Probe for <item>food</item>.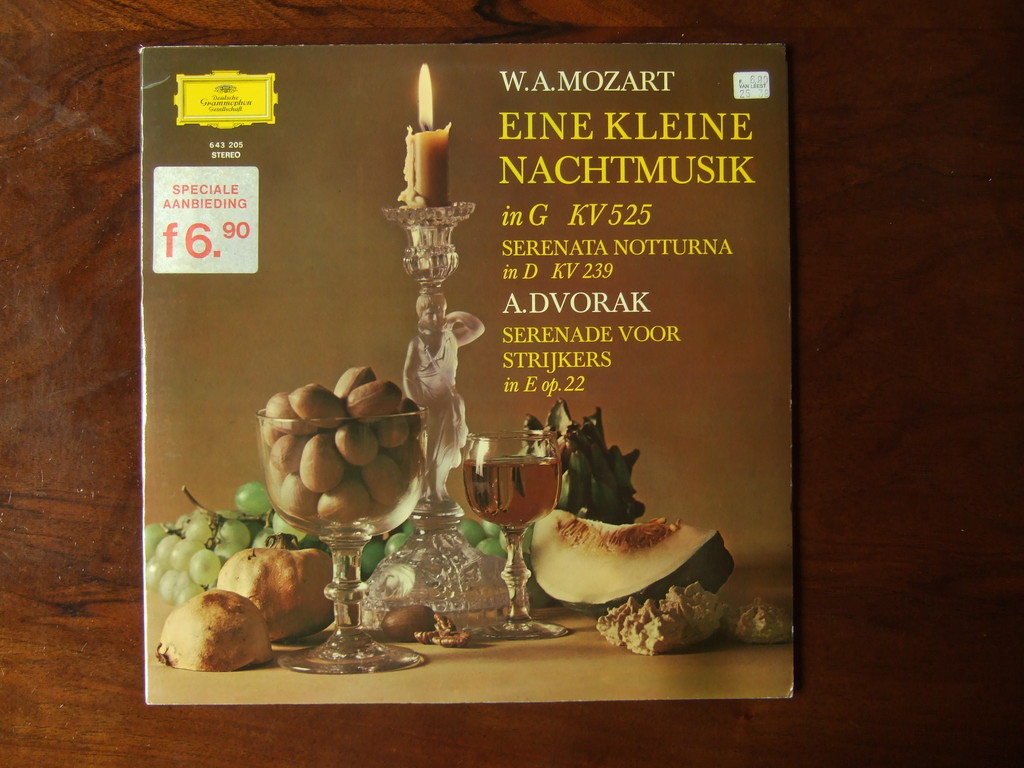
Probe result: detection(593, 579, 726, 653).
